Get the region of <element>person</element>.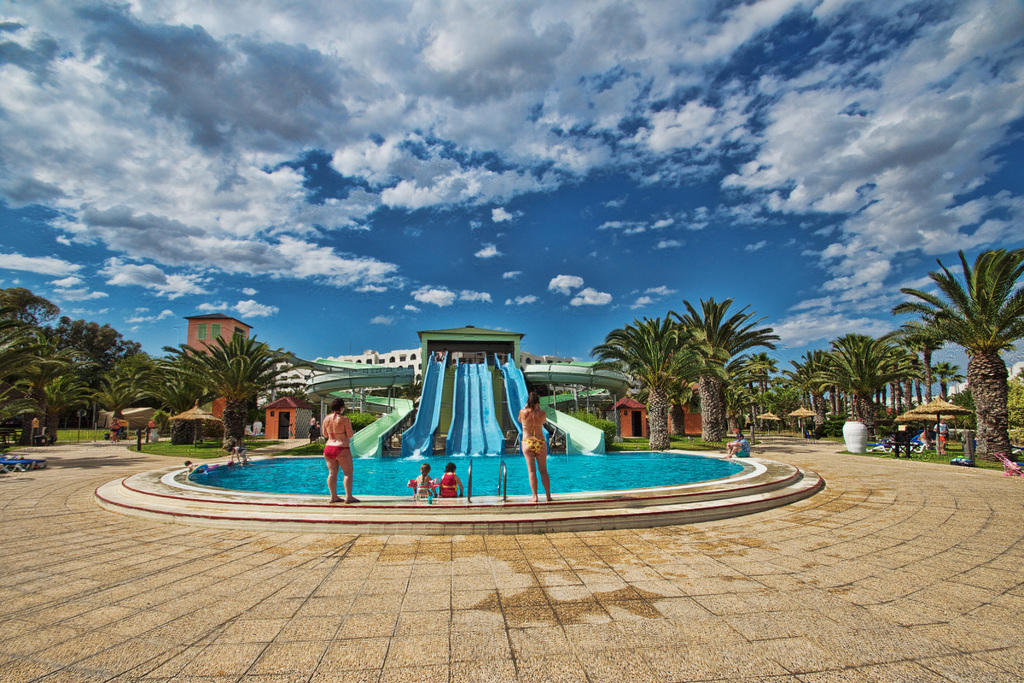
<box>225,444,250,465</box>.
